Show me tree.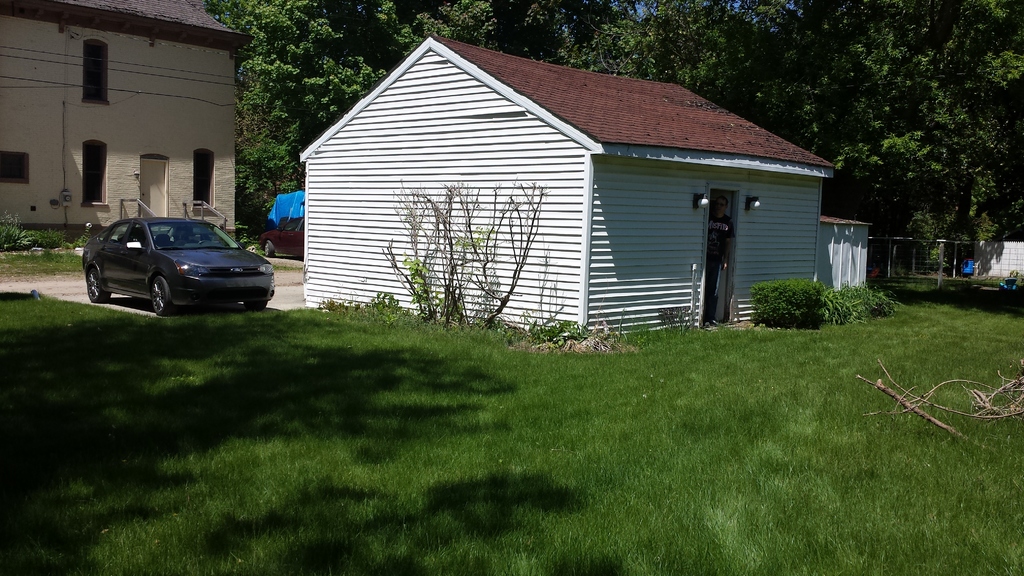
tree is here: (822, 24, 1018, 284).
